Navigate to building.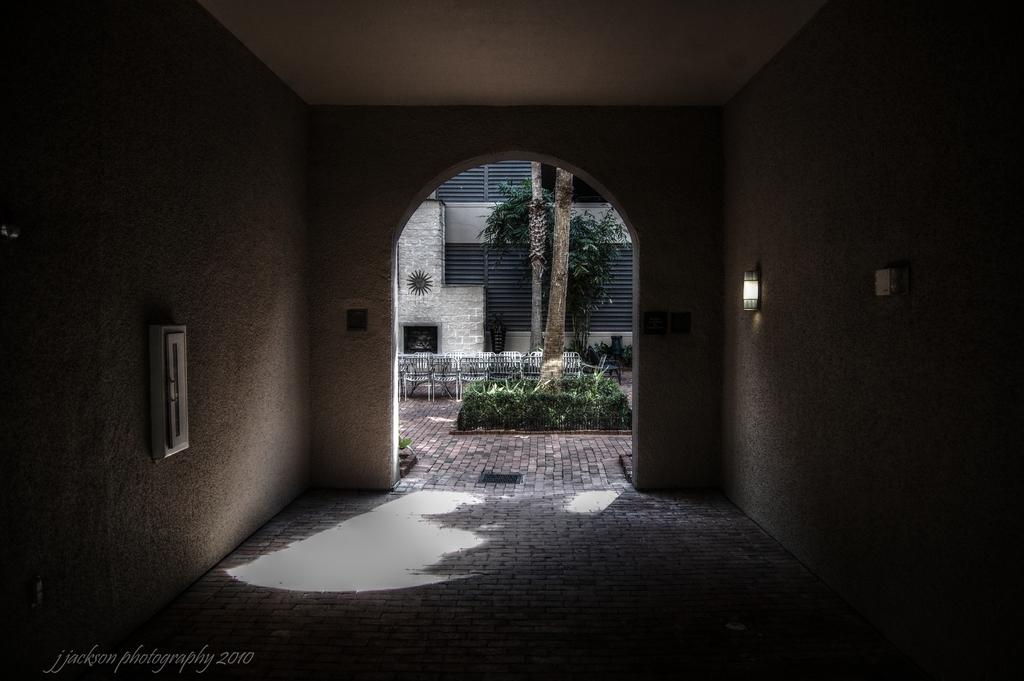
Navigation target: {"x1": 0, "y1": 0, "x2": 1021, "y2": 680}.
